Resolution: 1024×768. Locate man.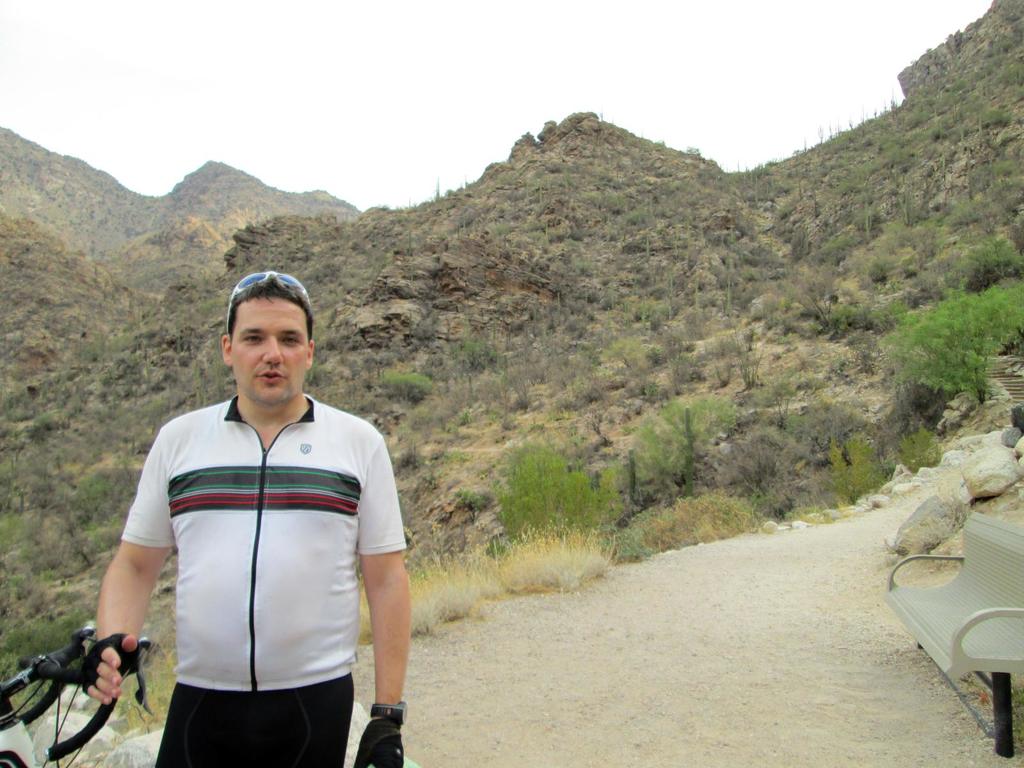
locate(95, 273, 412, 755).
